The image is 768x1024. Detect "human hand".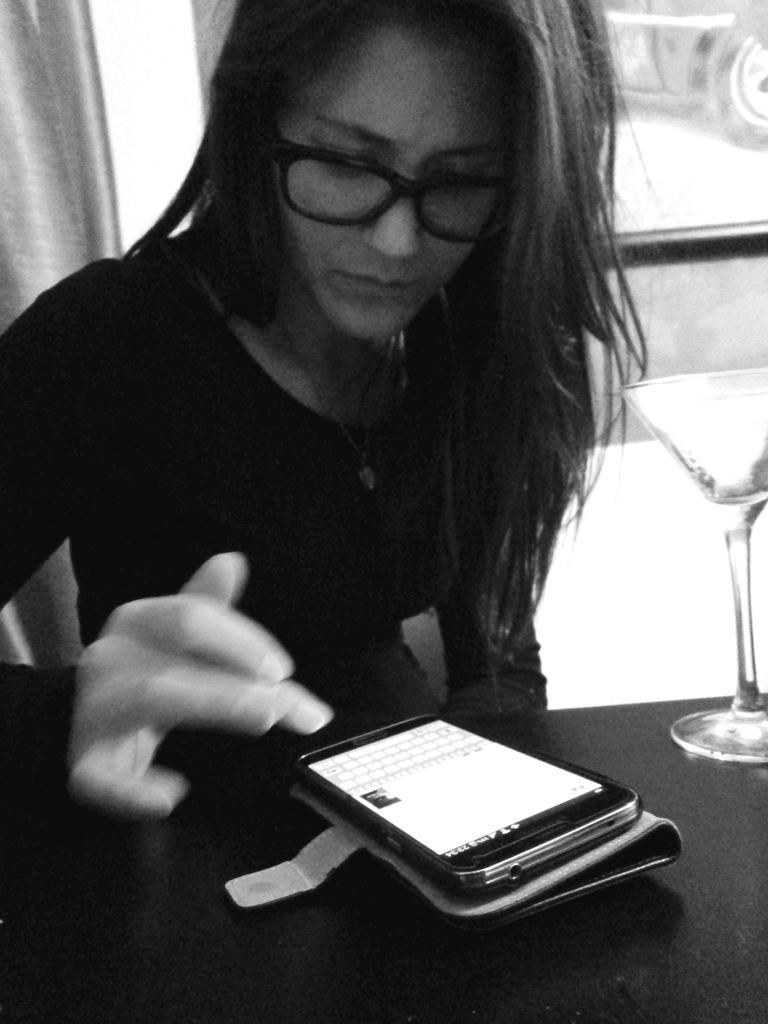
Detection: bbox=(71, 556, 356, 817).
